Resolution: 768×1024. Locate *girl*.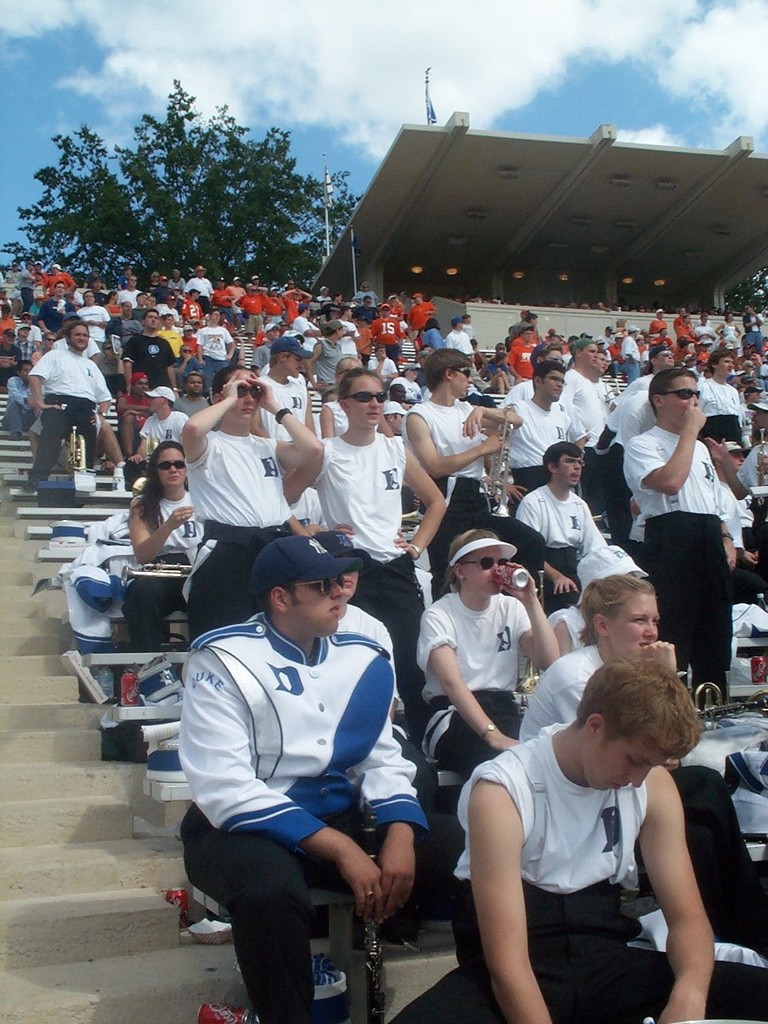
{"left": 514, "top": 572, "right": 677, "bottom": 738}.
